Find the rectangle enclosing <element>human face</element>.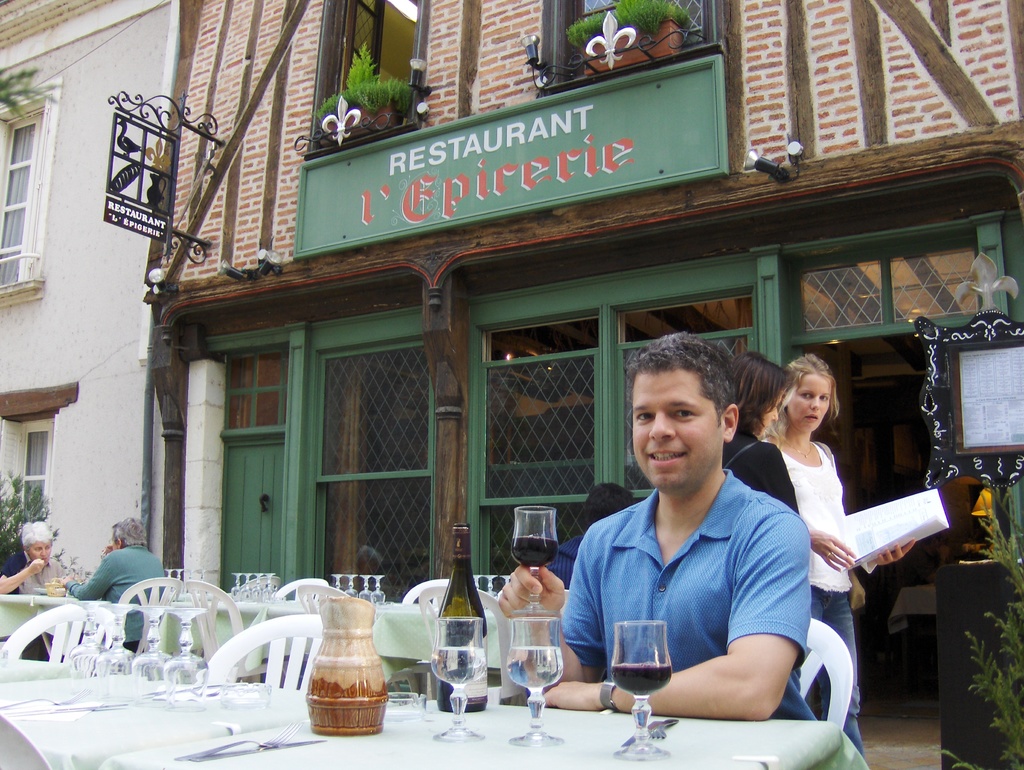
region(790, 374, 832, 431).
